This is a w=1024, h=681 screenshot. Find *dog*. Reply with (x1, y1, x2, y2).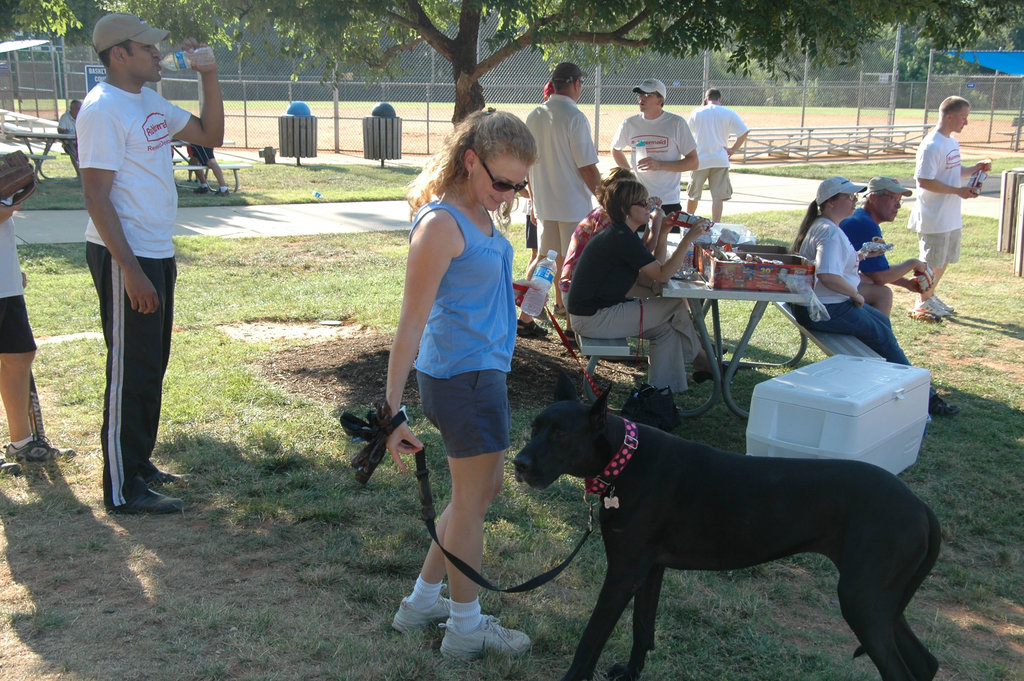
(514, 366, 945, 680).
